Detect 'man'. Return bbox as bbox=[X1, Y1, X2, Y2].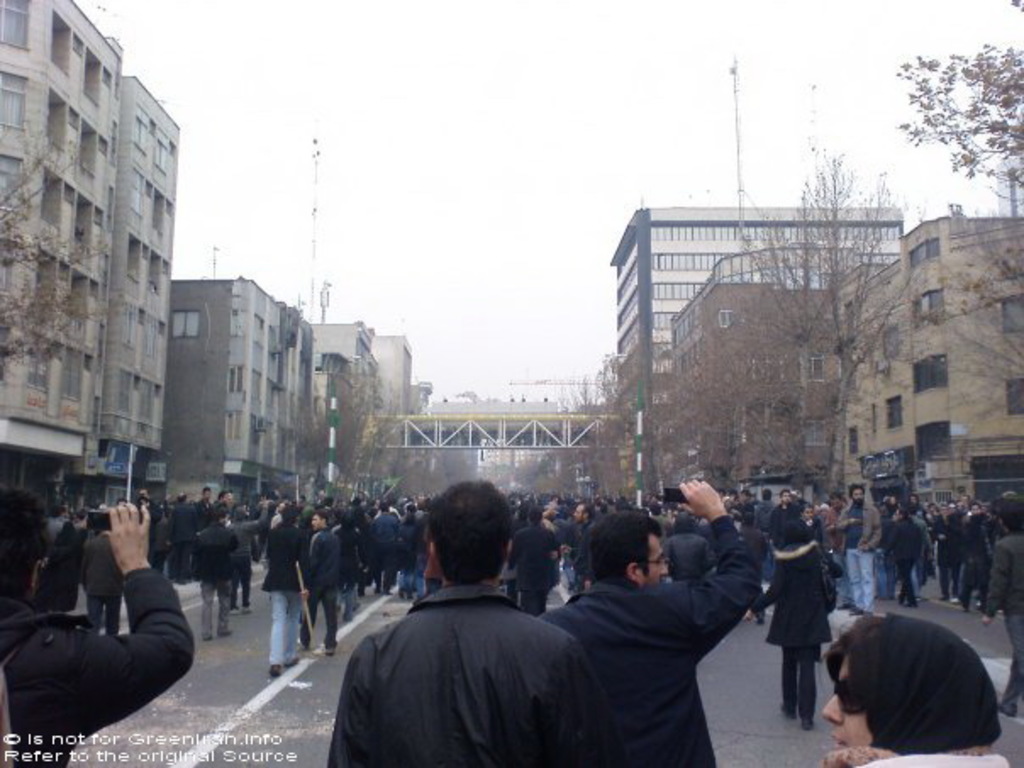
bbox=[890, 505, 924, 614].
